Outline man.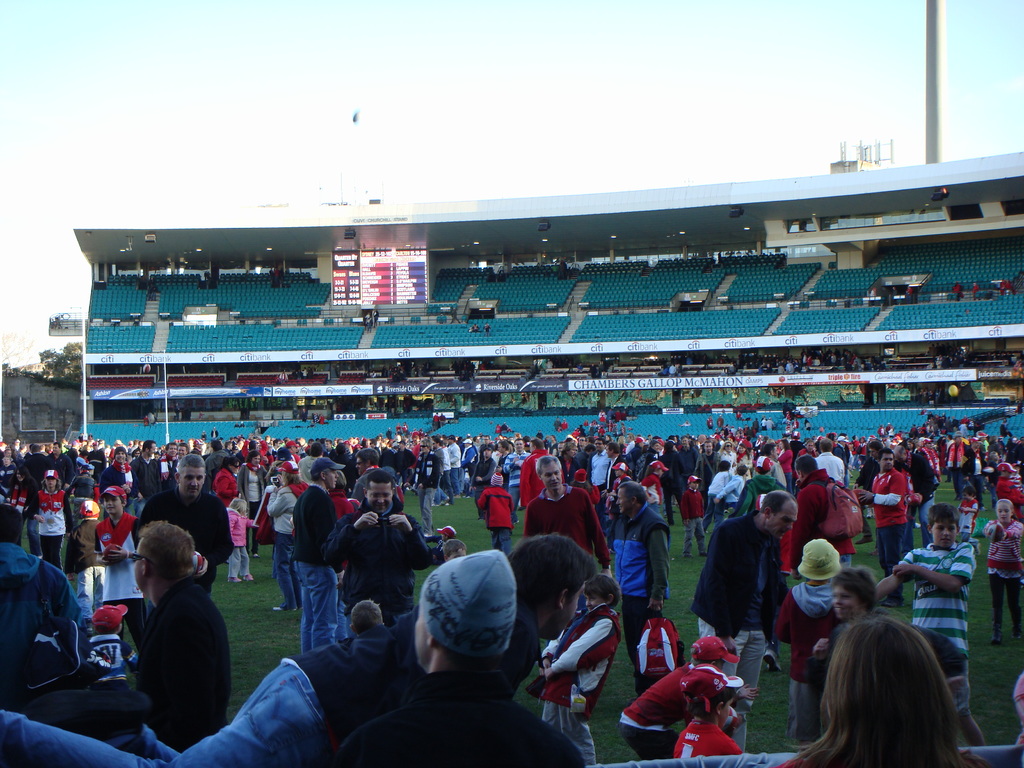
Outline: x1=802, y1=354, x2=808, y2=364.
